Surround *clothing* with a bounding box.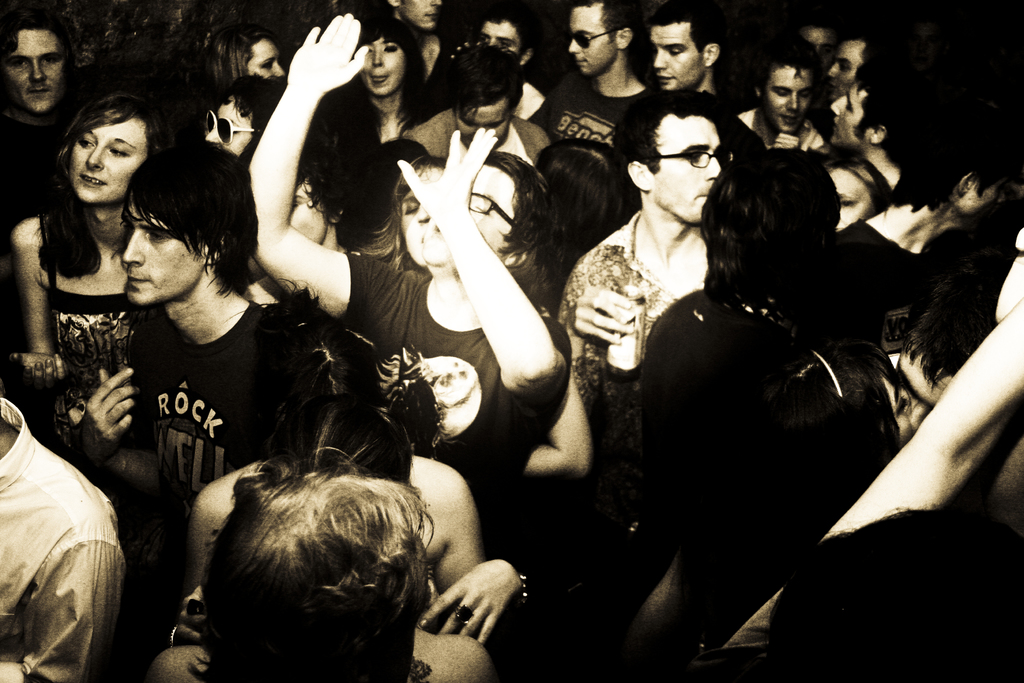
<region>634, 288, 800, 567</region>.
